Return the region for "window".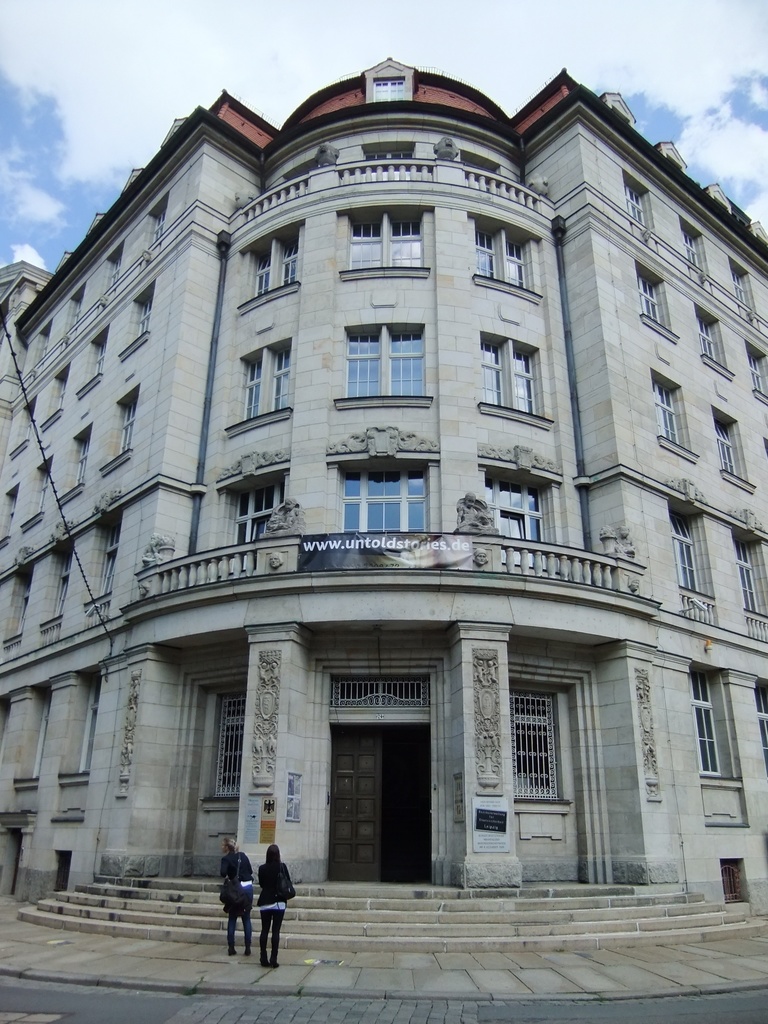
<bbox>77, 328, 105, 399</bbox>.
